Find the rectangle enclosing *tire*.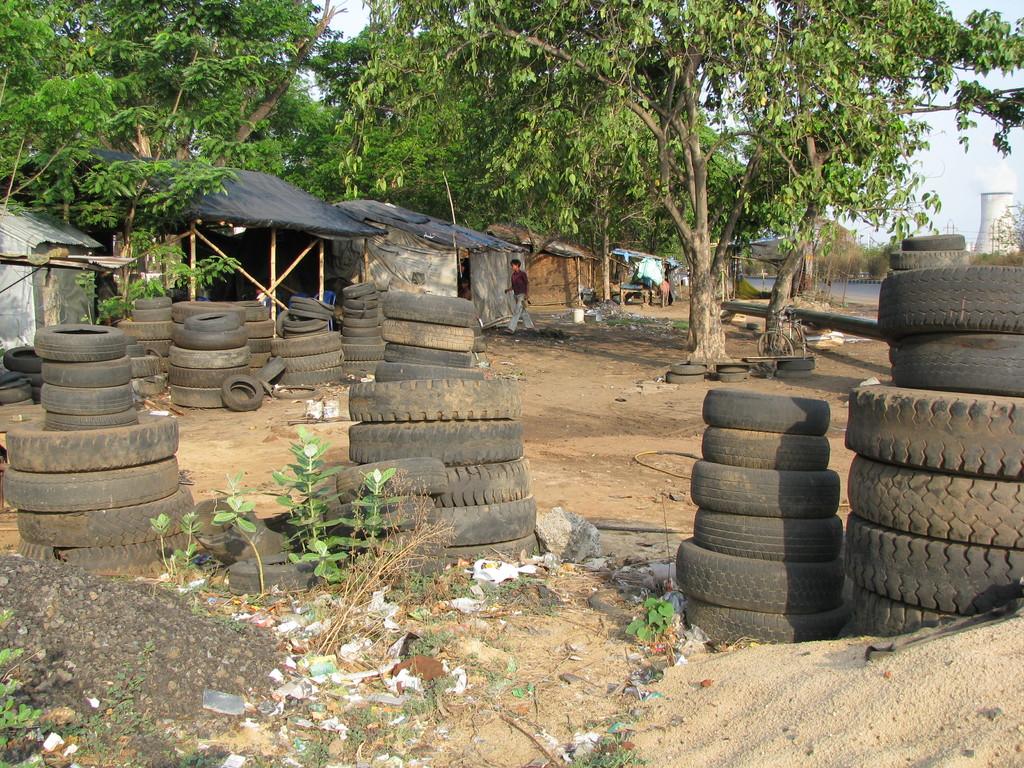
{"left": 872, "top": 272, "right": 1023, "bottom": 347}.
